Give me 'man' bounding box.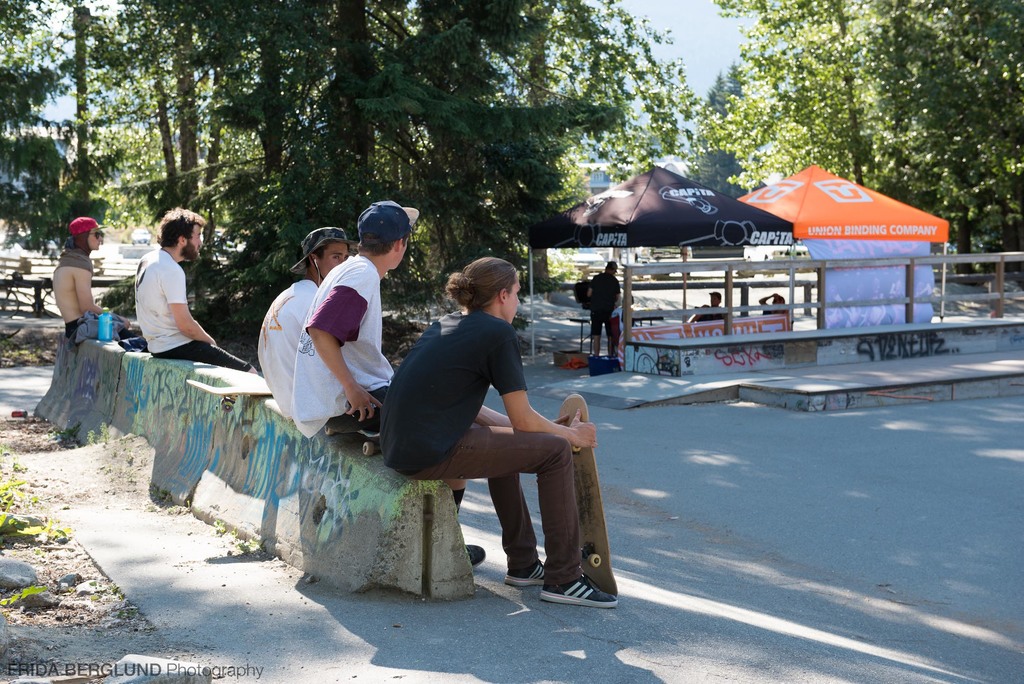
296, 193, 488, 566.
